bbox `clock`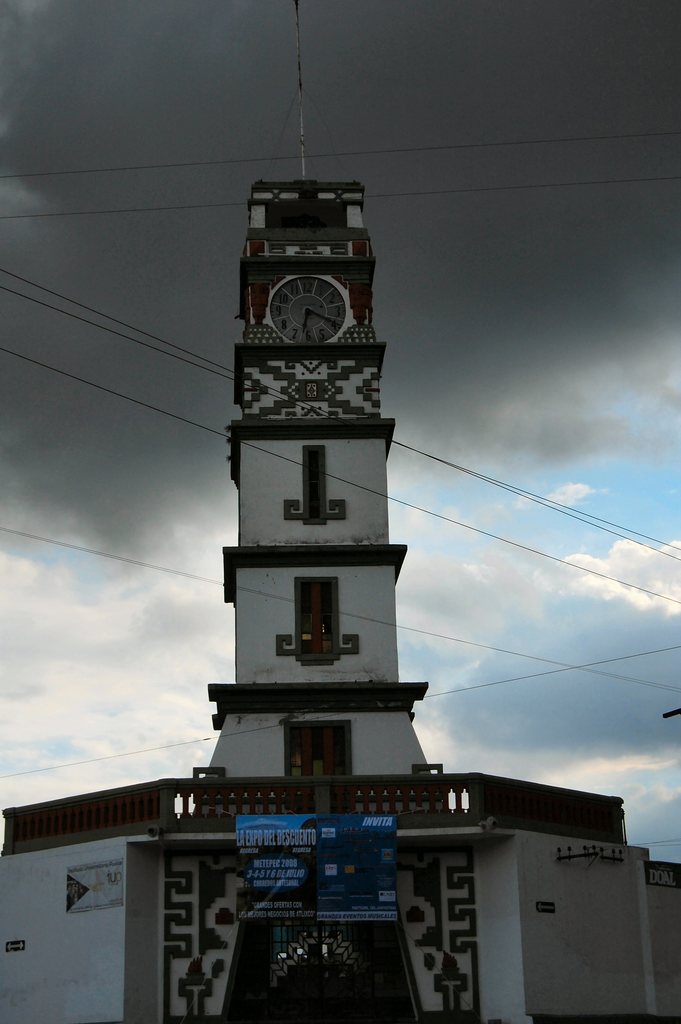
264:268:350:347
